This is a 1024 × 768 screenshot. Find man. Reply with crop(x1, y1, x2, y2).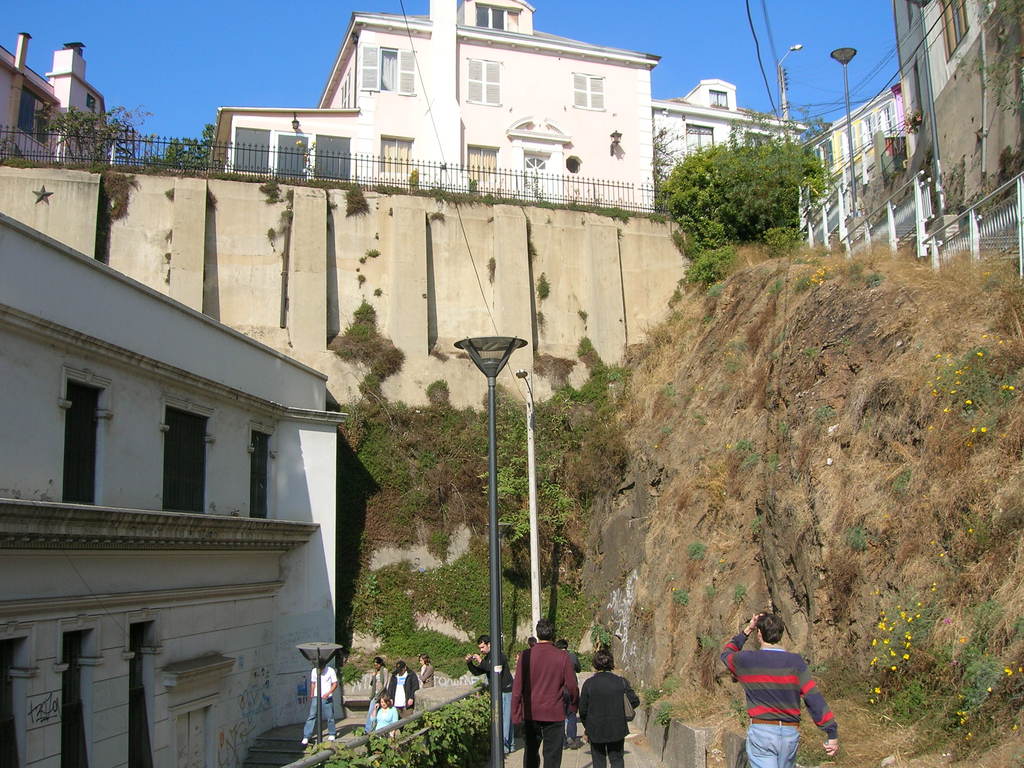
crop(387, 663, 420, 720).
